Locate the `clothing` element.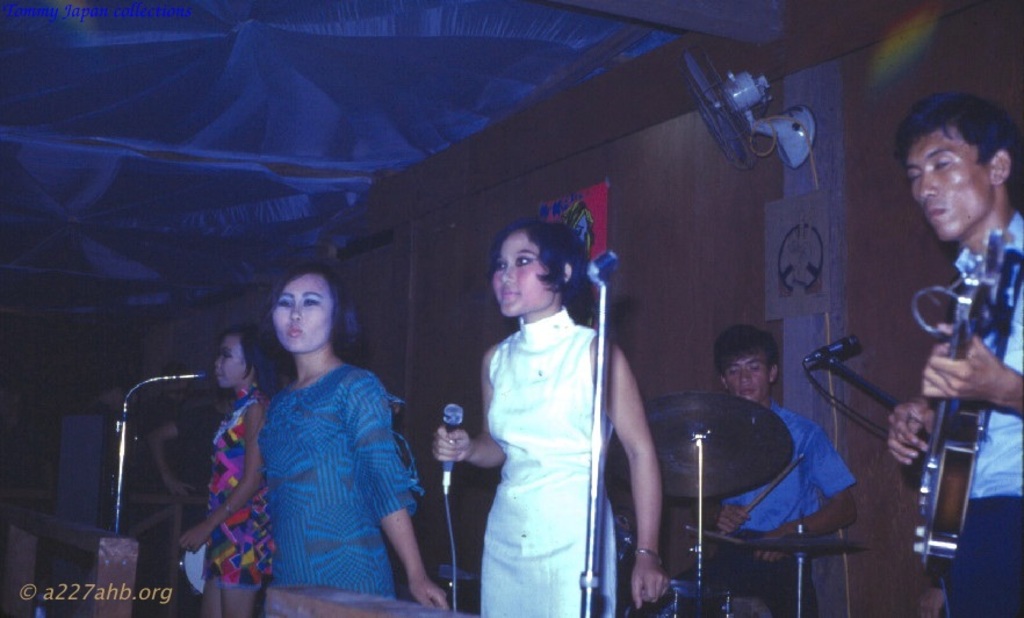
Element bbox: Rect(212, 378, 275, 585).
